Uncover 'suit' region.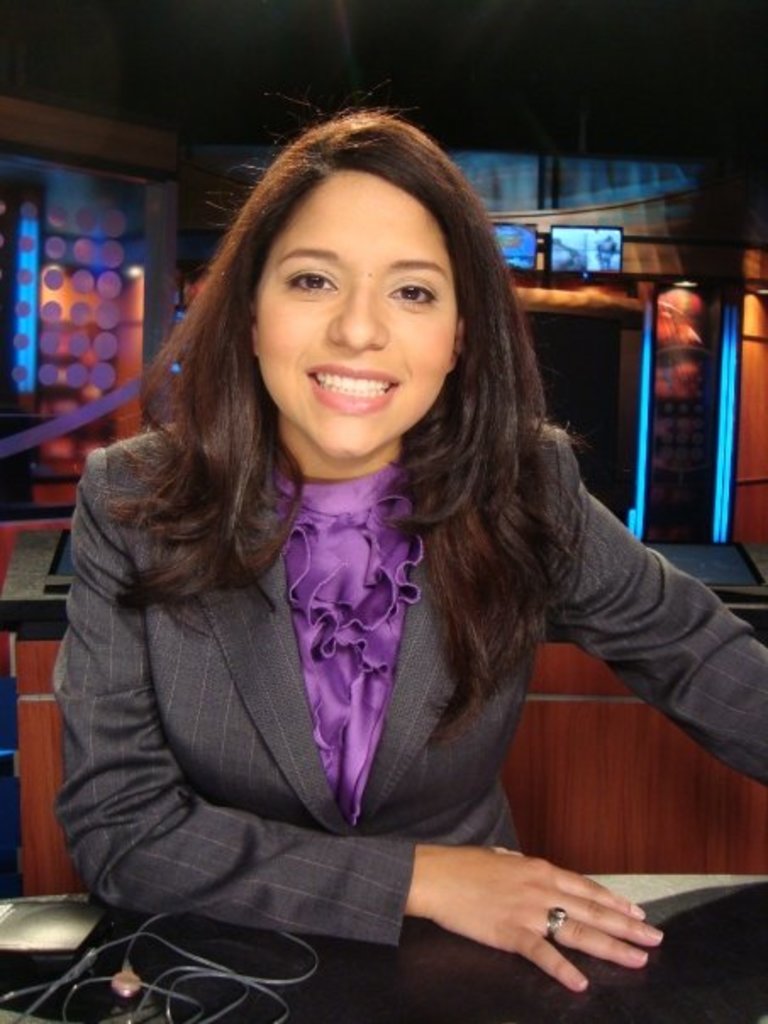
Uncovered: x1=47 y1=232 x2=719 y2=1000.
